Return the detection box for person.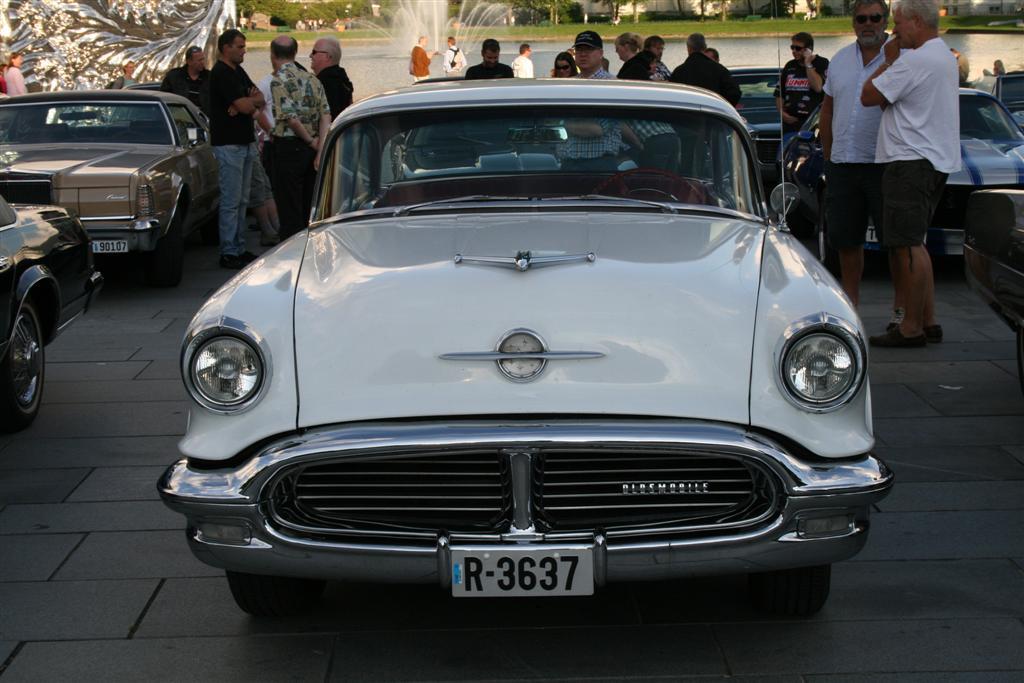
bbox=[110, 60, 134, 91].
